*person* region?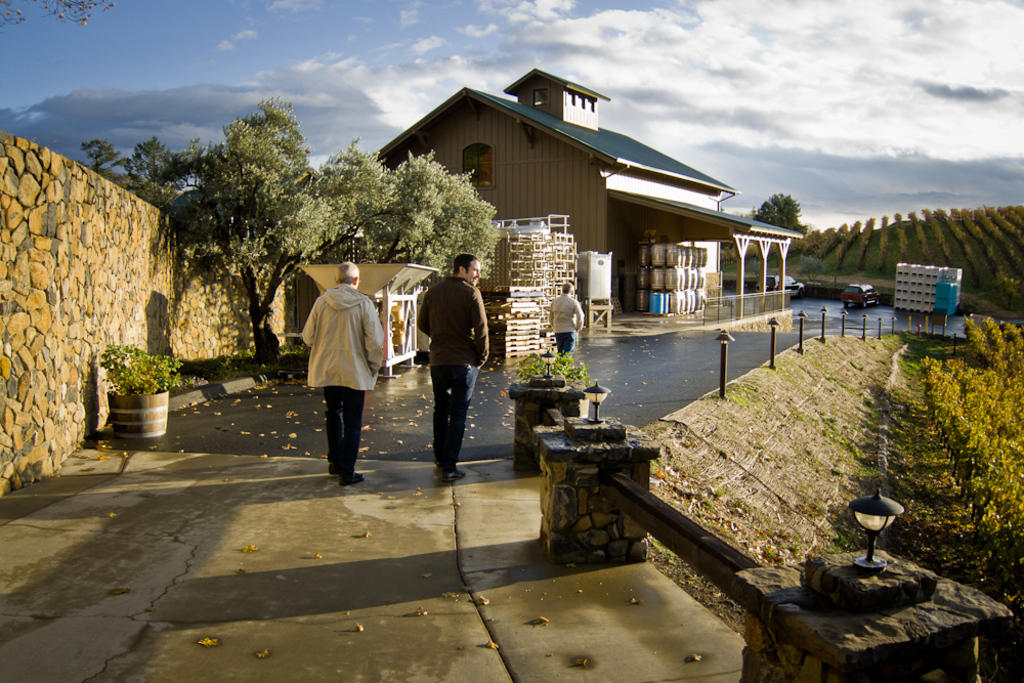
bbox=(547, 286, 582, 361)
